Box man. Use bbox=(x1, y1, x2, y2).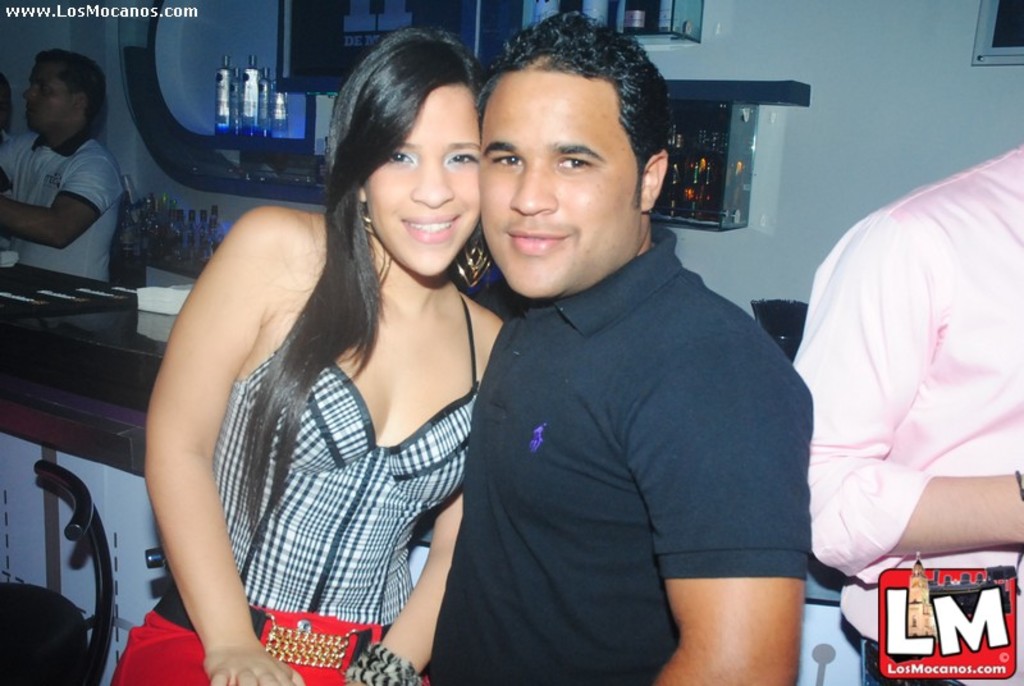
bbox=(0, 46, 131, 283).
